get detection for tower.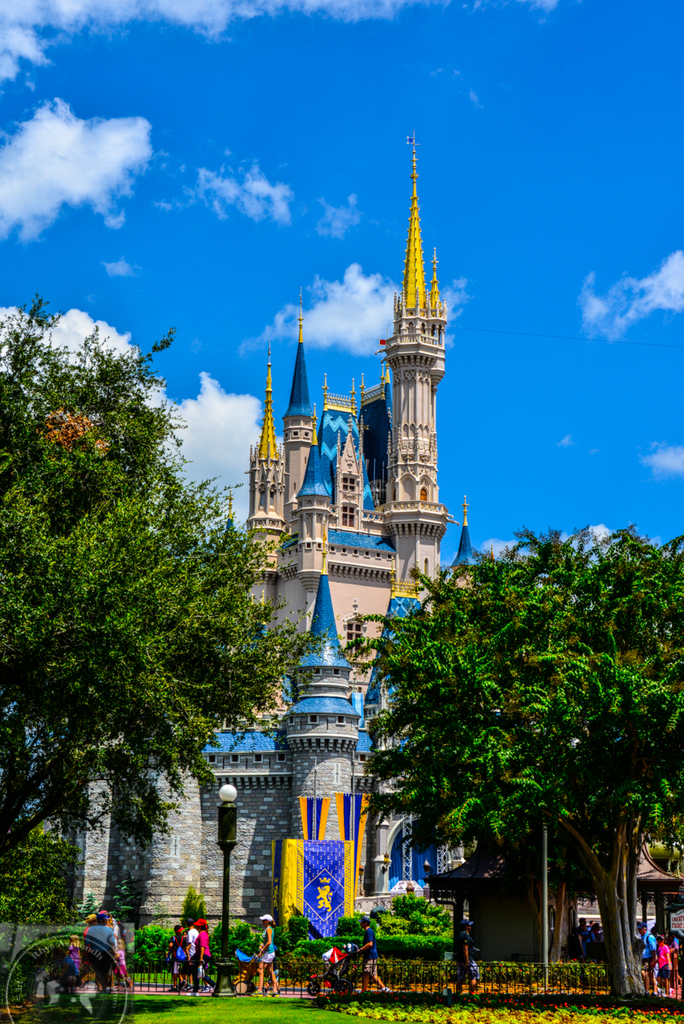
Detection: pyautogui.locateOnScreen(284, 343, 318, 512).
